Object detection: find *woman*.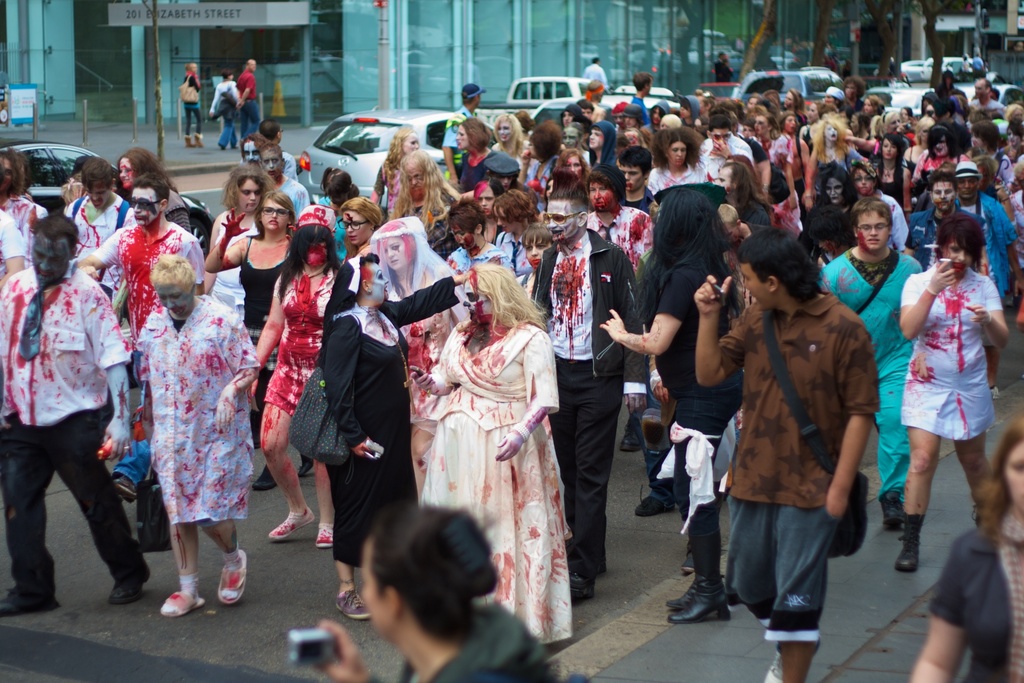
[x1=356, y1=213, x2=470, y2=506].
